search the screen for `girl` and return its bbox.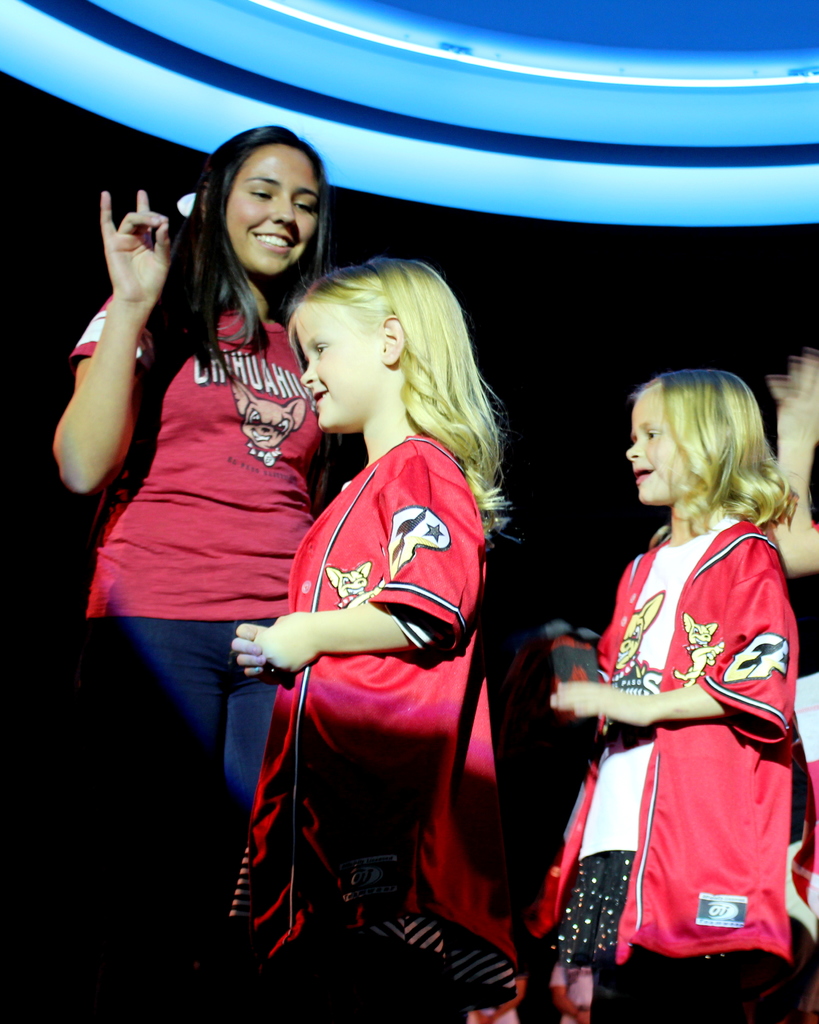
Found: <region>534, 366, 800, 1016</region>.
